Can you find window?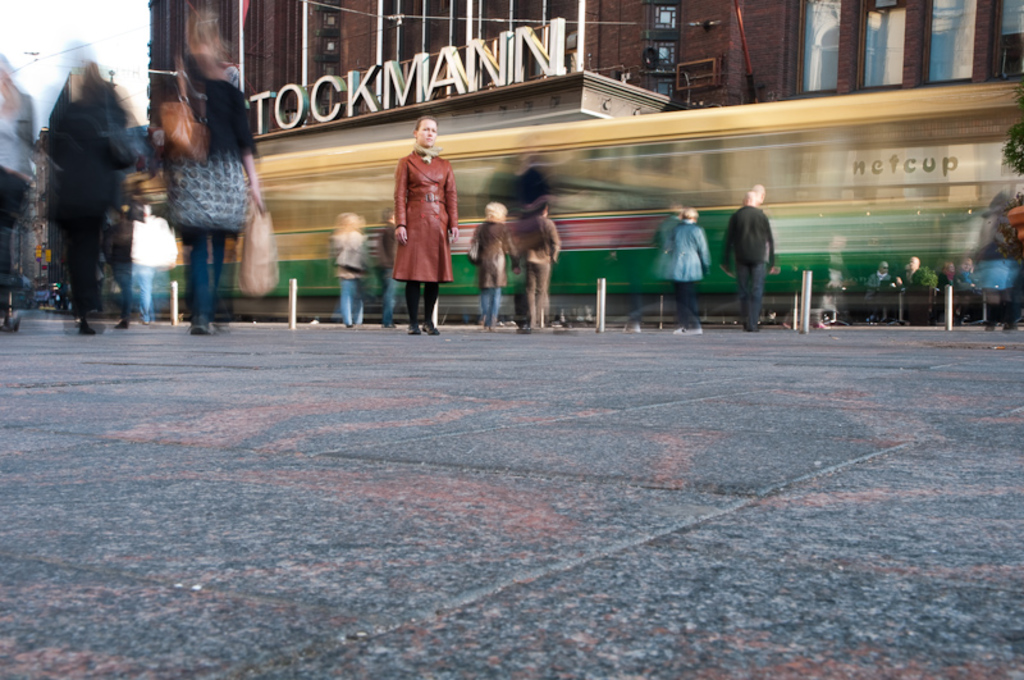
Yes, bounding box: 923, 12, 970, 85.
